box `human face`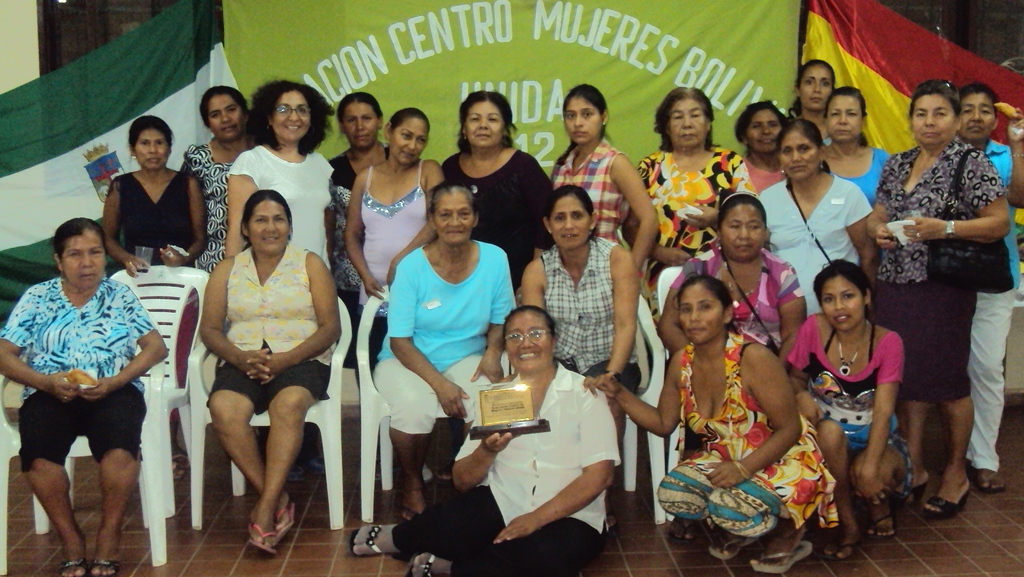
747 109 773 152
